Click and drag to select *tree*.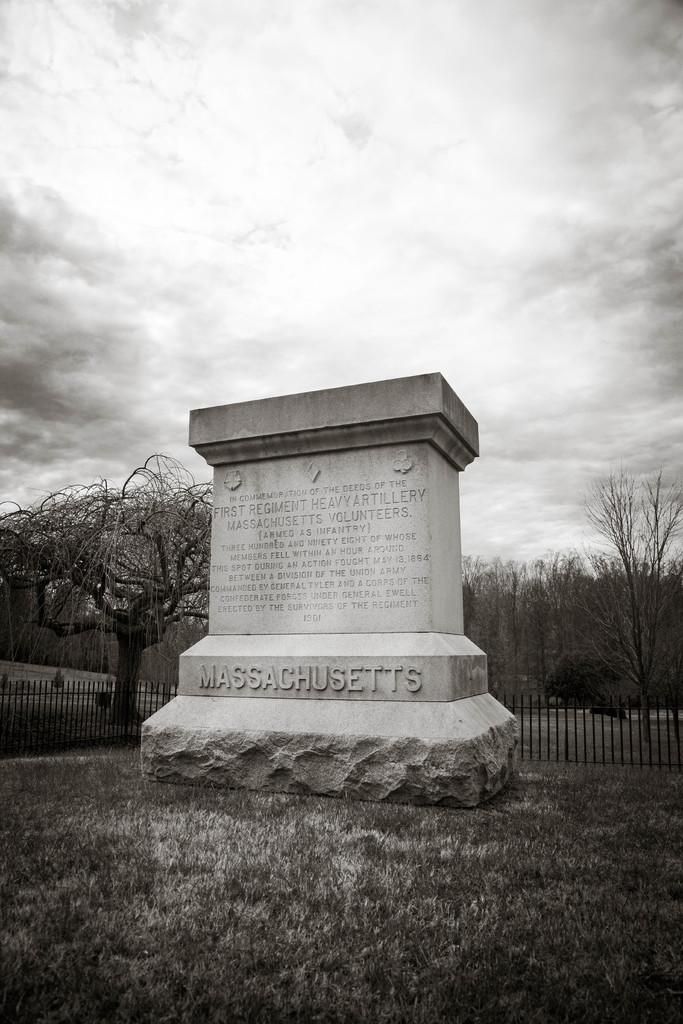
Selection: x1=463 y1=468 x2=682 y2=742.
